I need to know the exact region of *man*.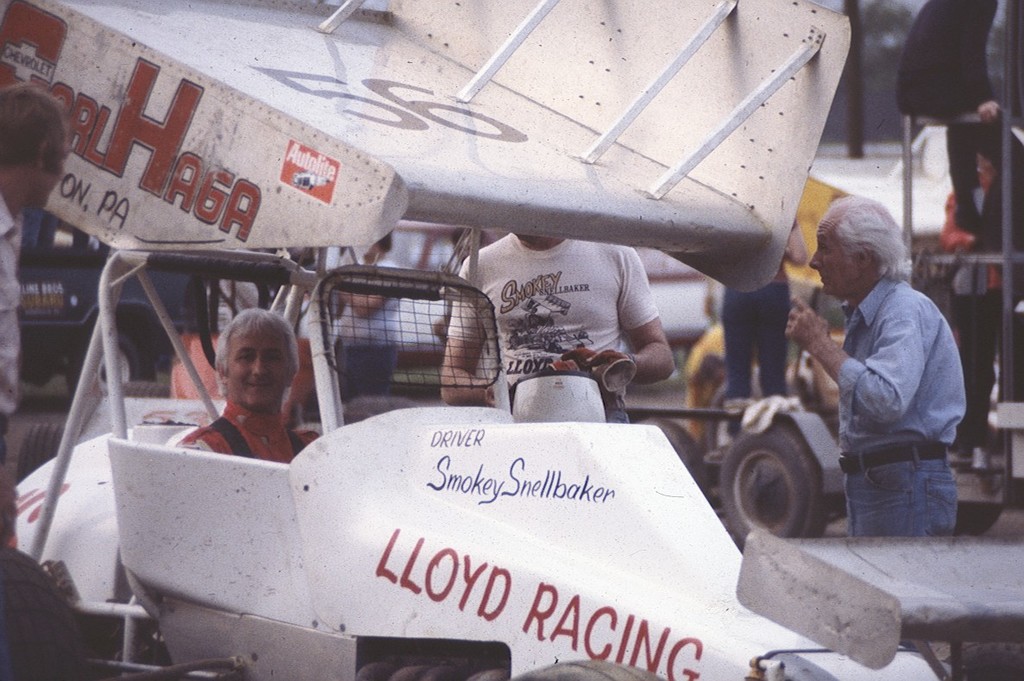
Region: 443 229 675 424.
